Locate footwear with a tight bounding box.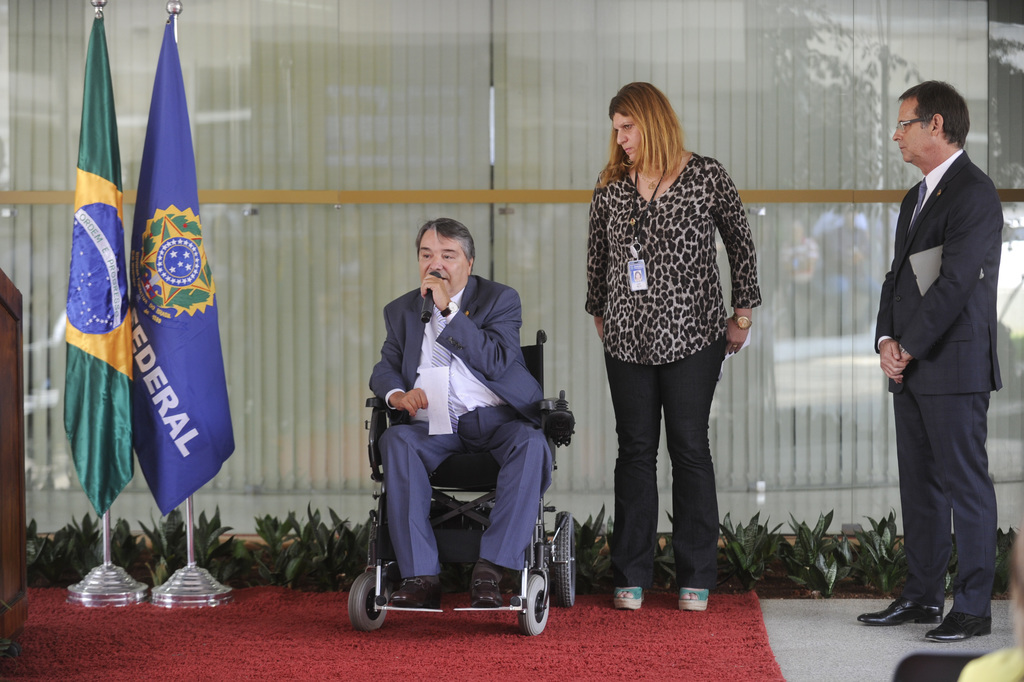
[left=859, top=594, right=950, bottom=633].
